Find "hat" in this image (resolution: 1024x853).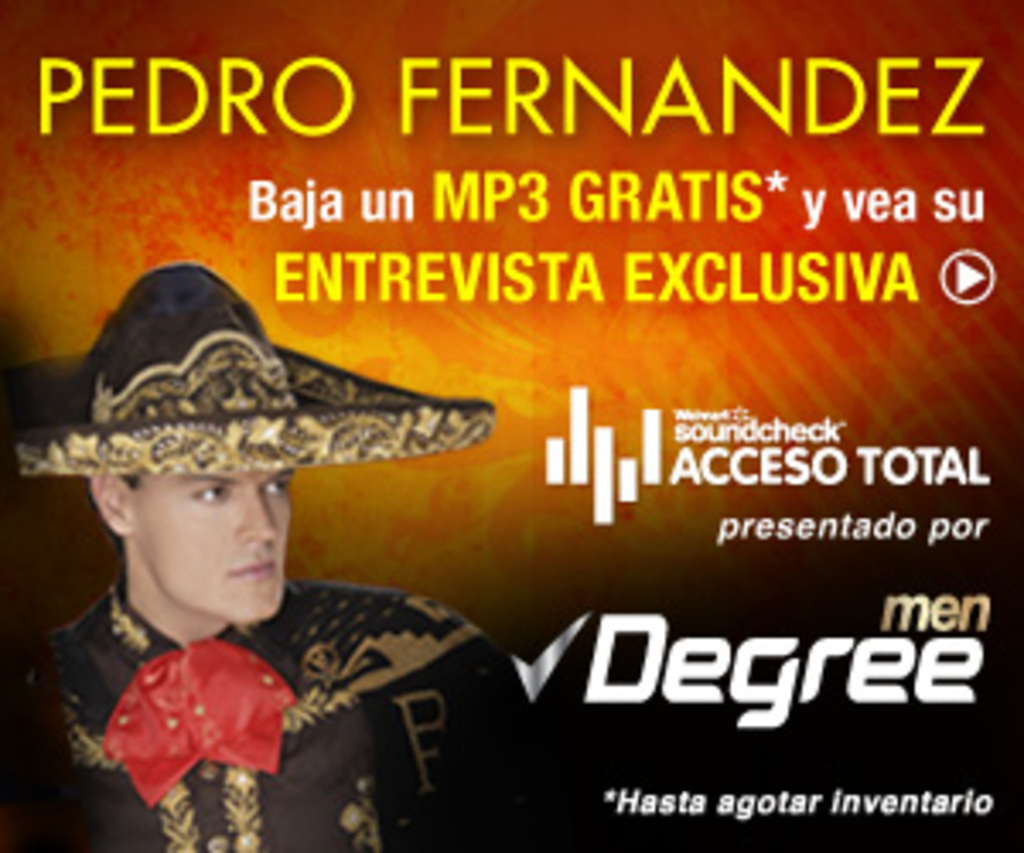
locate(14, 263, 498, 478).
